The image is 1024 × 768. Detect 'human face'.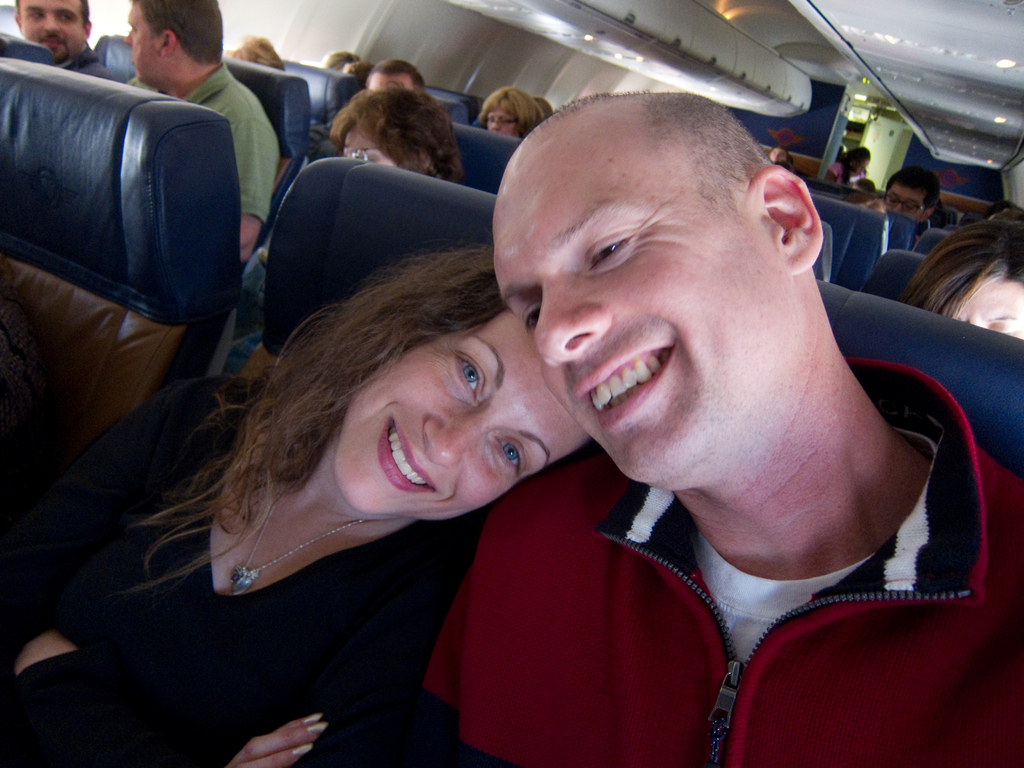
Detection: rect(956, 270, 1023, 335).
